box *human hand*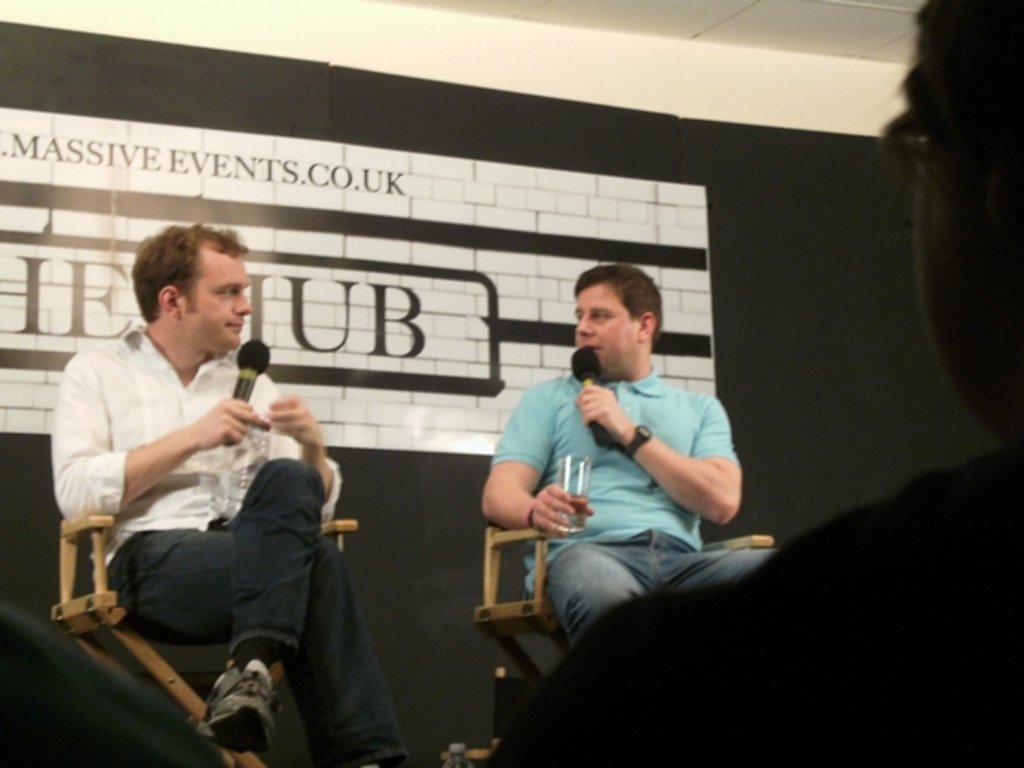
{"left": 167, "top": 398, "right": 273, "bottom": 461}
